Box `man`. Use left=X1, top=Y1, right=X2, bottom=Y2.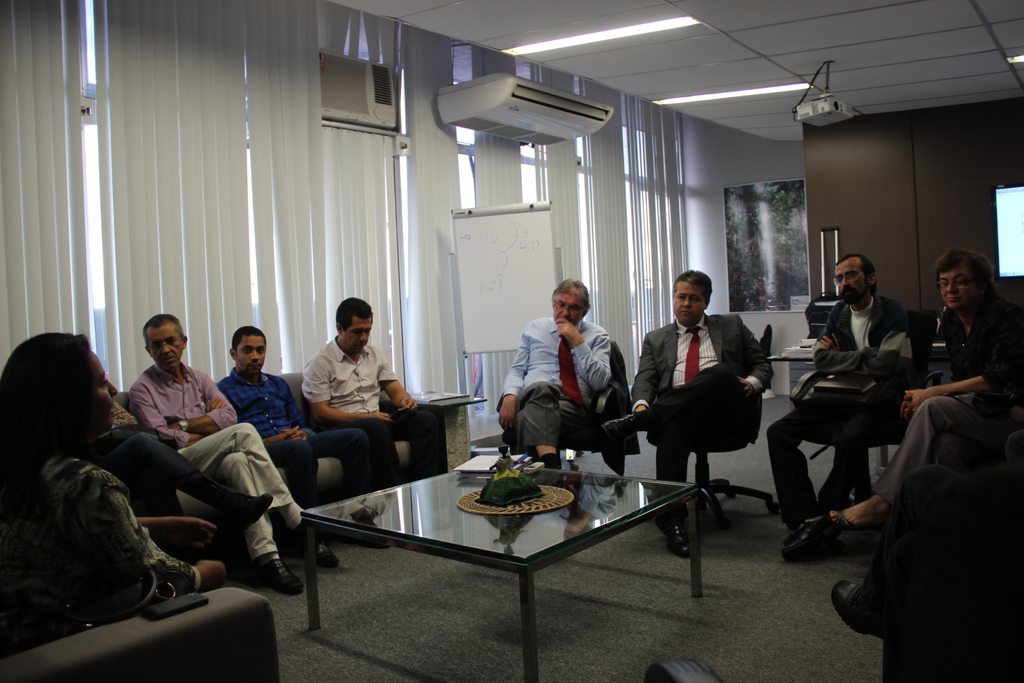
left=627, top=274, right=781, bottom=521.
